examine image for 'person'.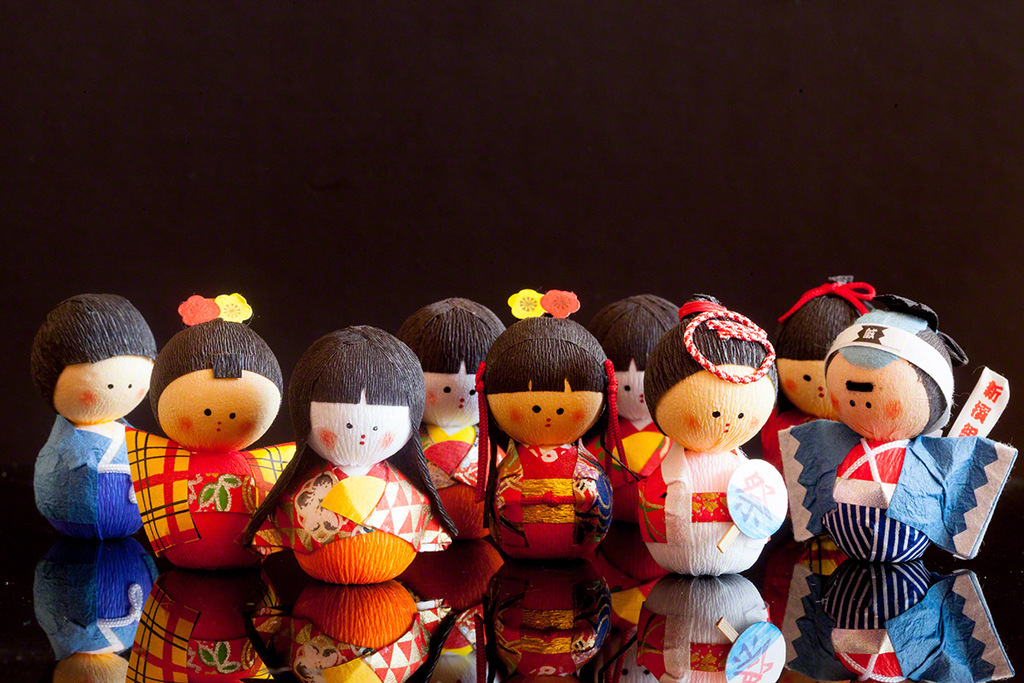
Examination result: box=[584, 295, 684, 543].
